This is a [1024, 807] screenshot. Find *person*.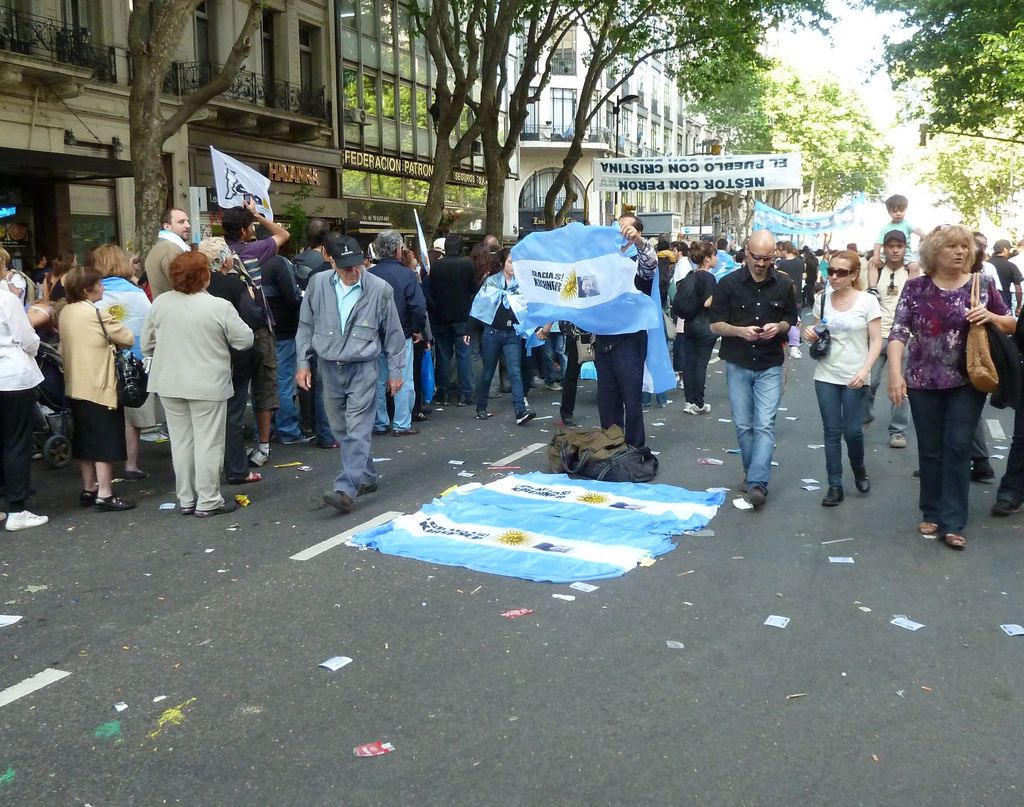
Bounding box: left=468, top=247, right=538, bottom=423.
